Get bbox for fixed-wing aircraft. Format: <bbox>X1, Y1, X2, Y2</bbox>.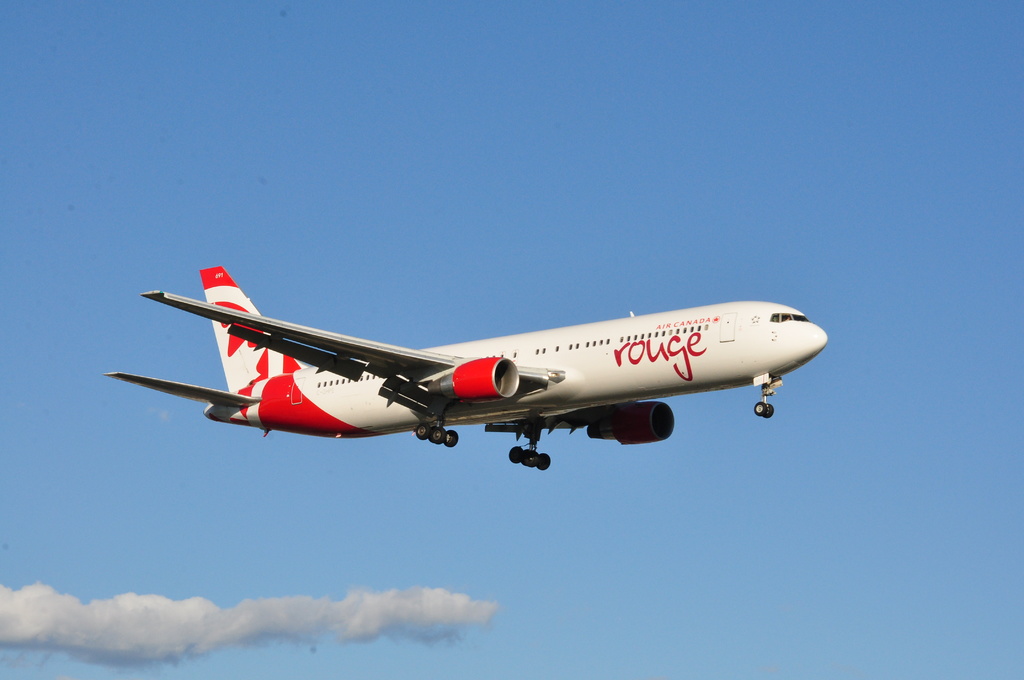
<bbox>111, 265, 865, 474</bbox>.
